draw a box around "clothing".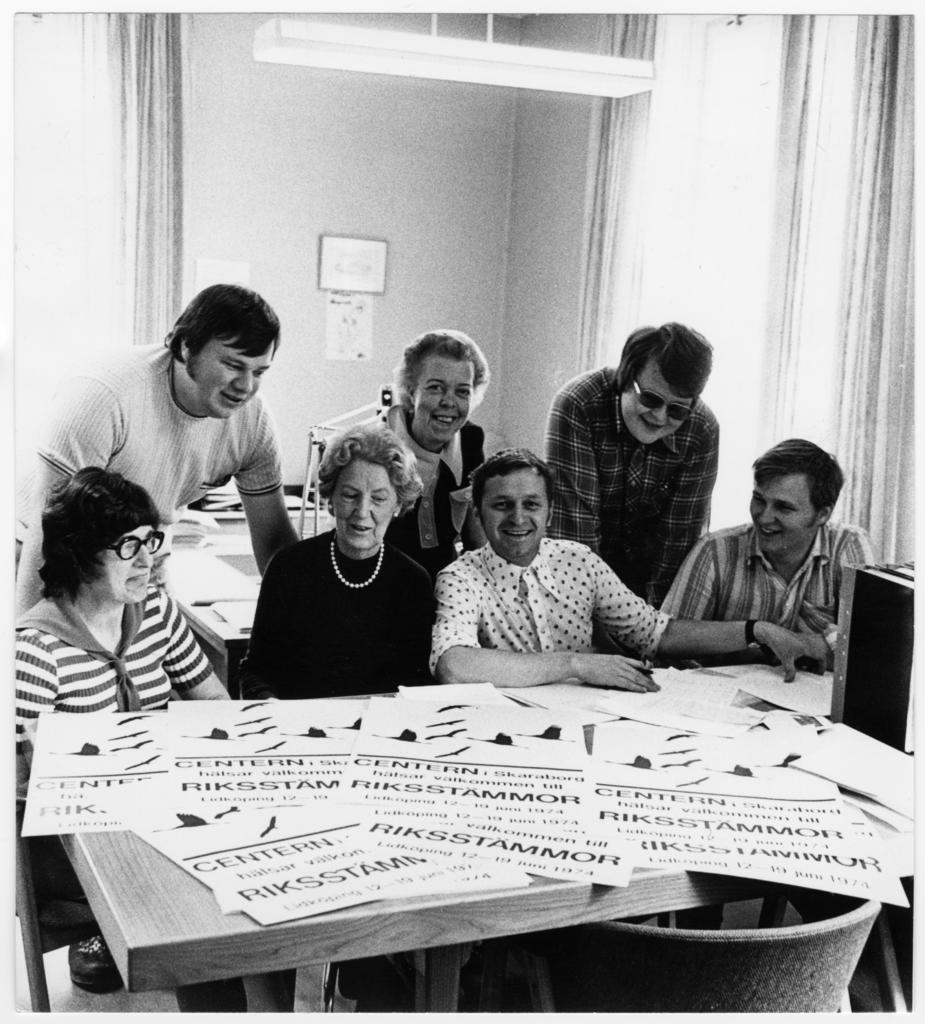
x1=44, y1=337, x2=280, y2=522.
